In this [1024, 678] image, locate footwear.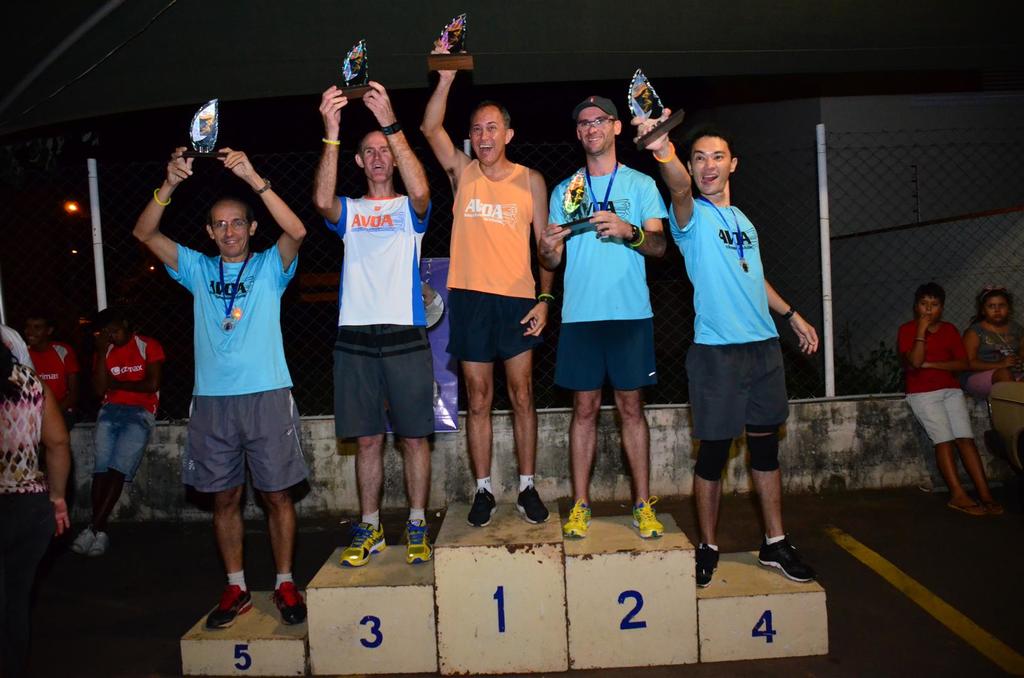
Bounding box: x1=270 y1=581 x2=305 y2=624.
